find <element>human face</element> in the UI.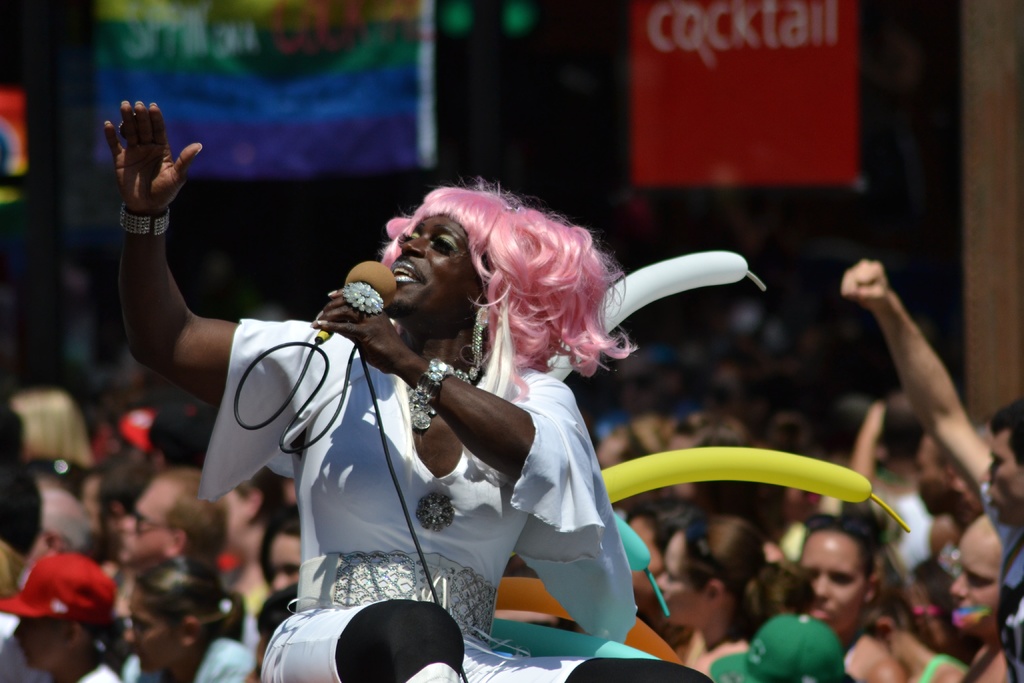
UI element at locate(120, 478, 177, 563).
